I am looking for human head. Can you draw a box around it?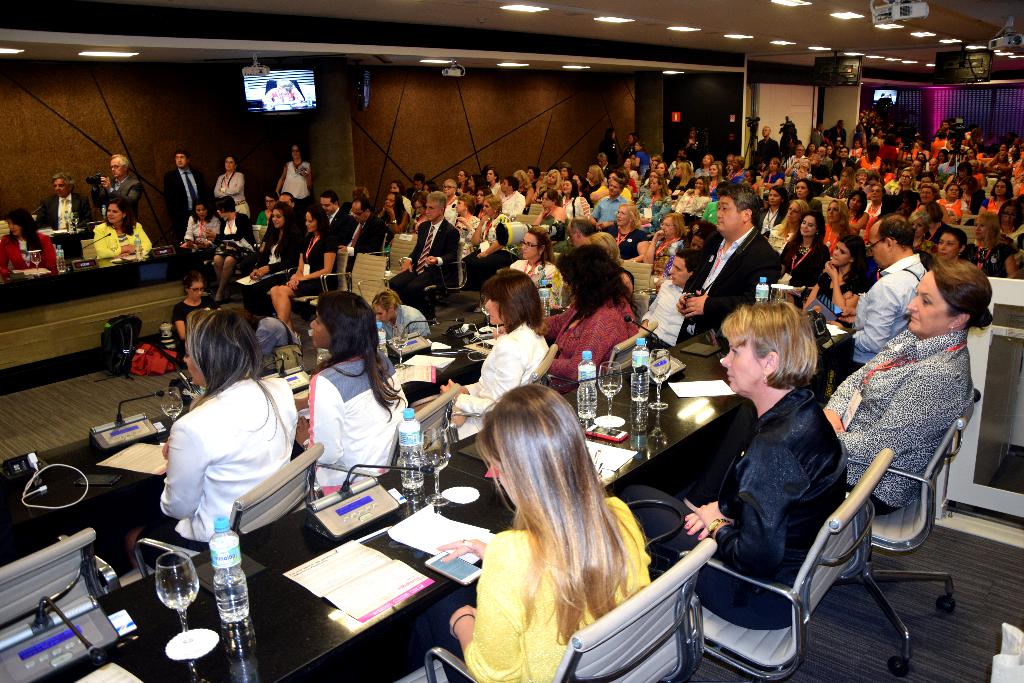
Sure, the bounding box is BBox(715, 184, 762, 235).
